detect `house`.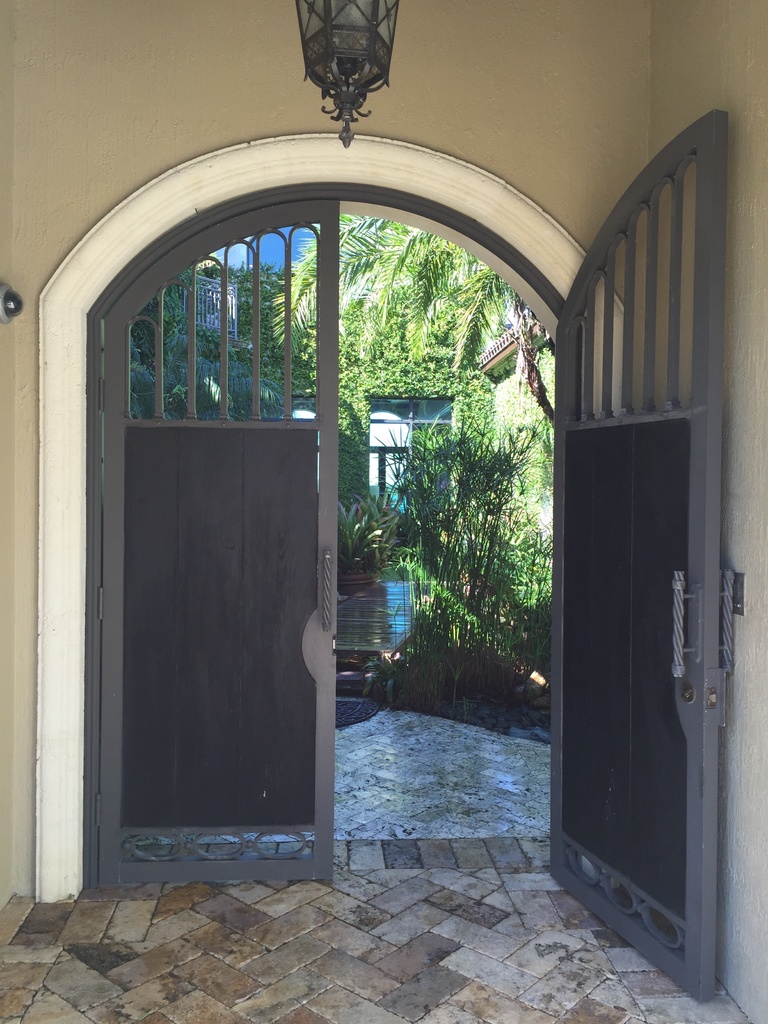
Detected at bbox=[0, 0, 767, 1023].
